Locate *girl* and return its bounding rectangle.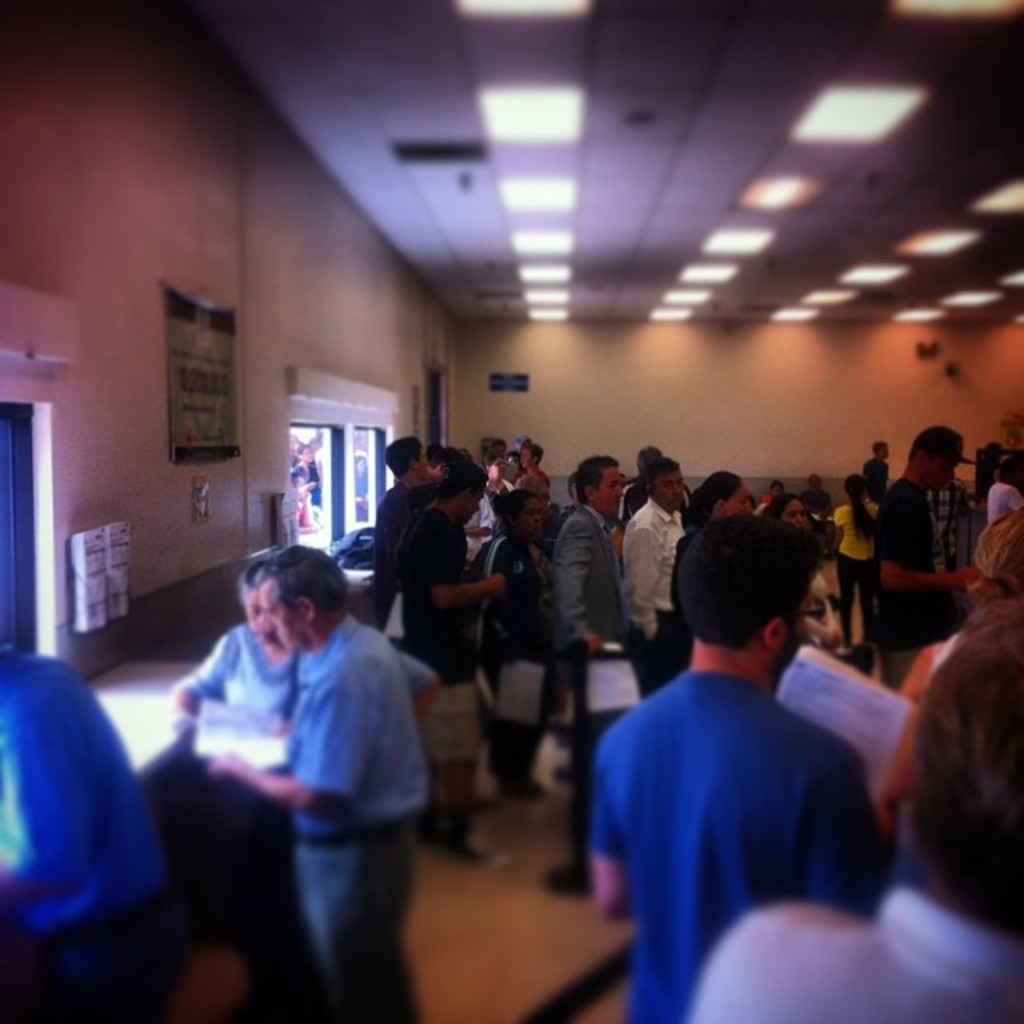
760,494,845,643.
